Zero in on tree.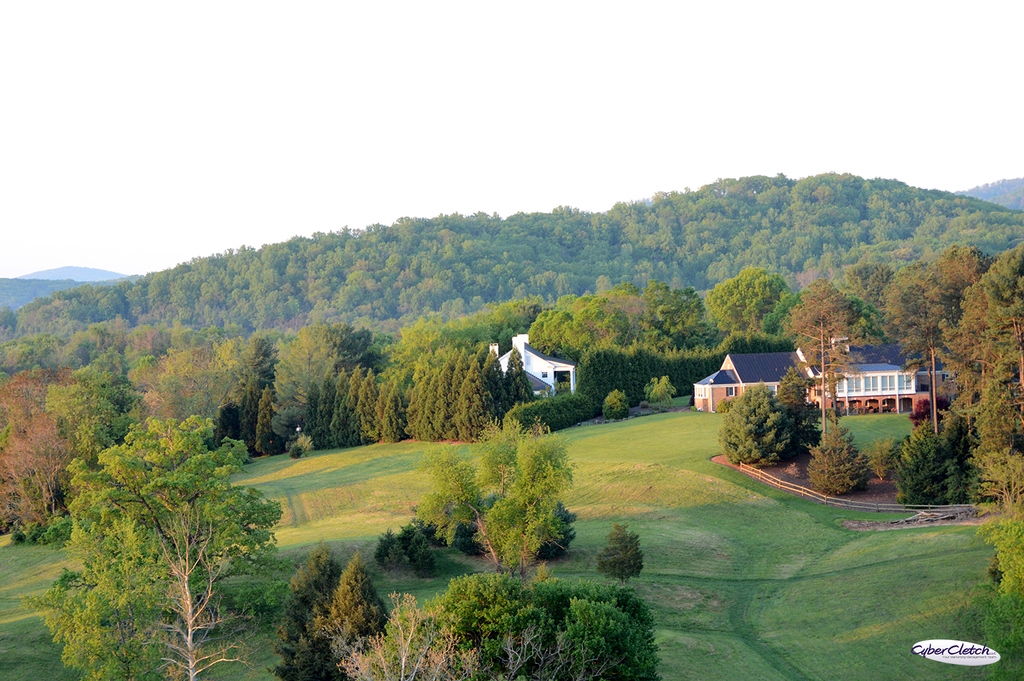
Zeroed in: <region>937, 245, 986, 306</region>.
